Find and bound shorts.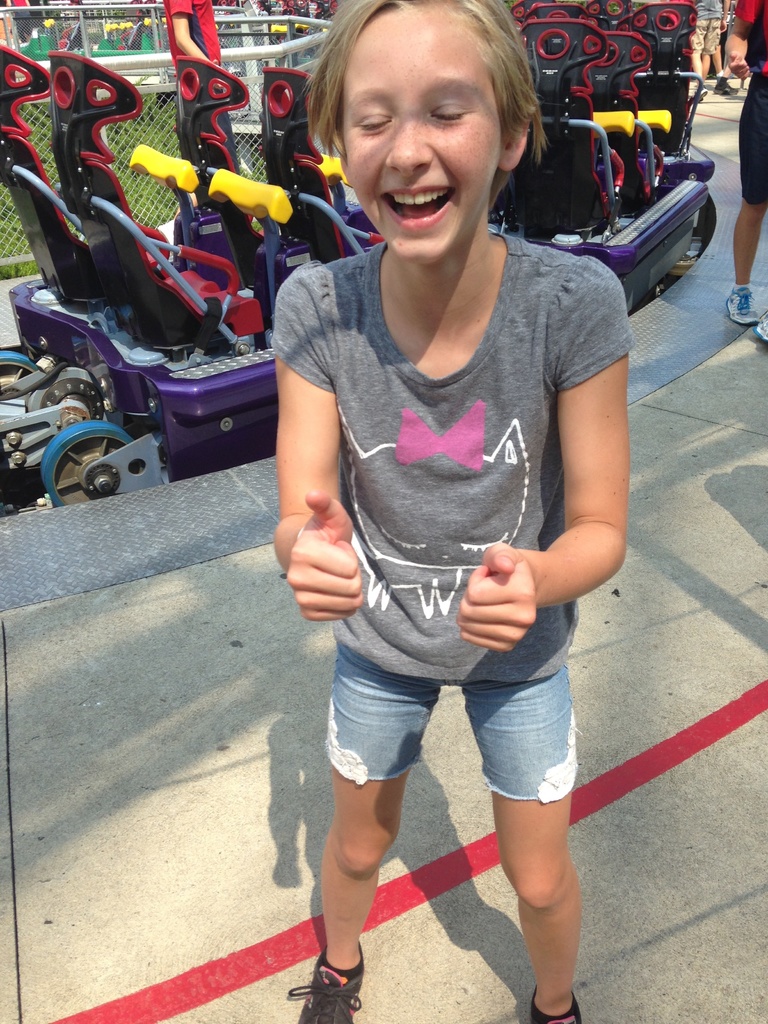
Bound: bbox=[332, 672, 599, 803].
